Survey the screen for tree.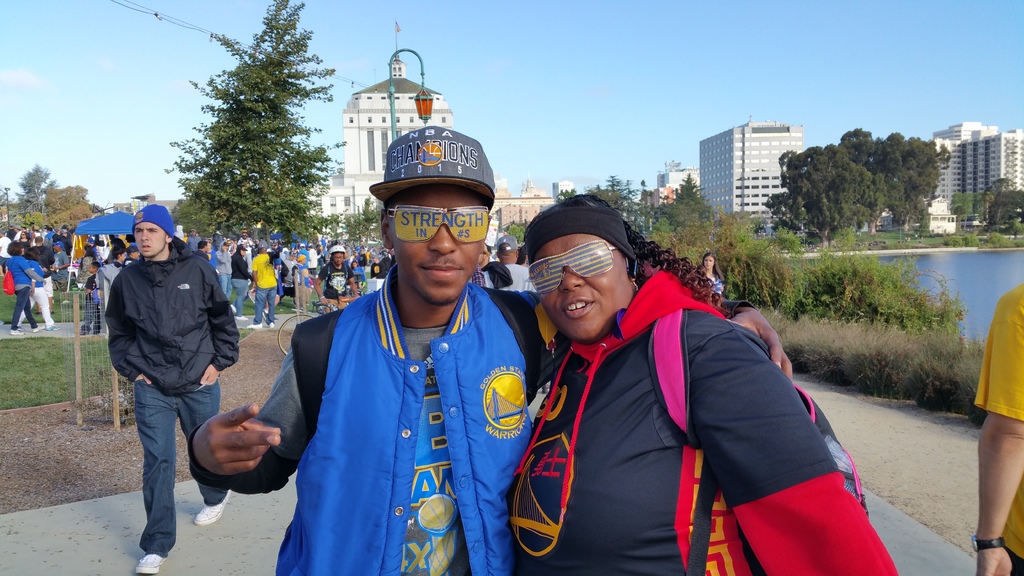
Survey found: (left=558, top=174, right=657, bottom=237).
